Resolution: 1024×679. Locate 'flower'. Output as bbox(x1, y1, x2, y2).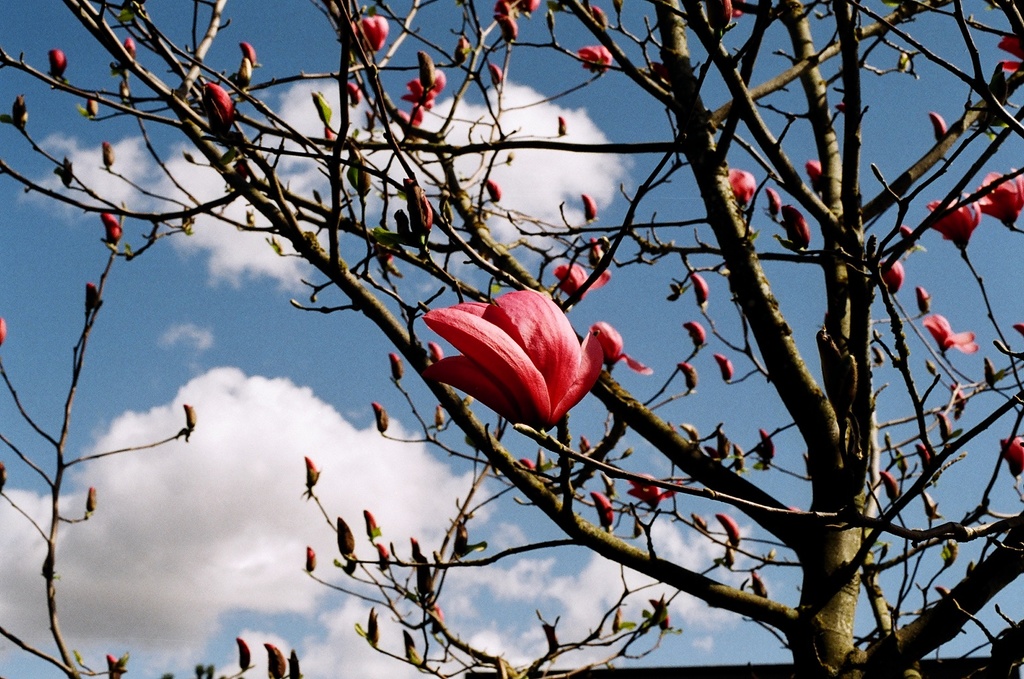
bbox(524, 0, 540, 13).
